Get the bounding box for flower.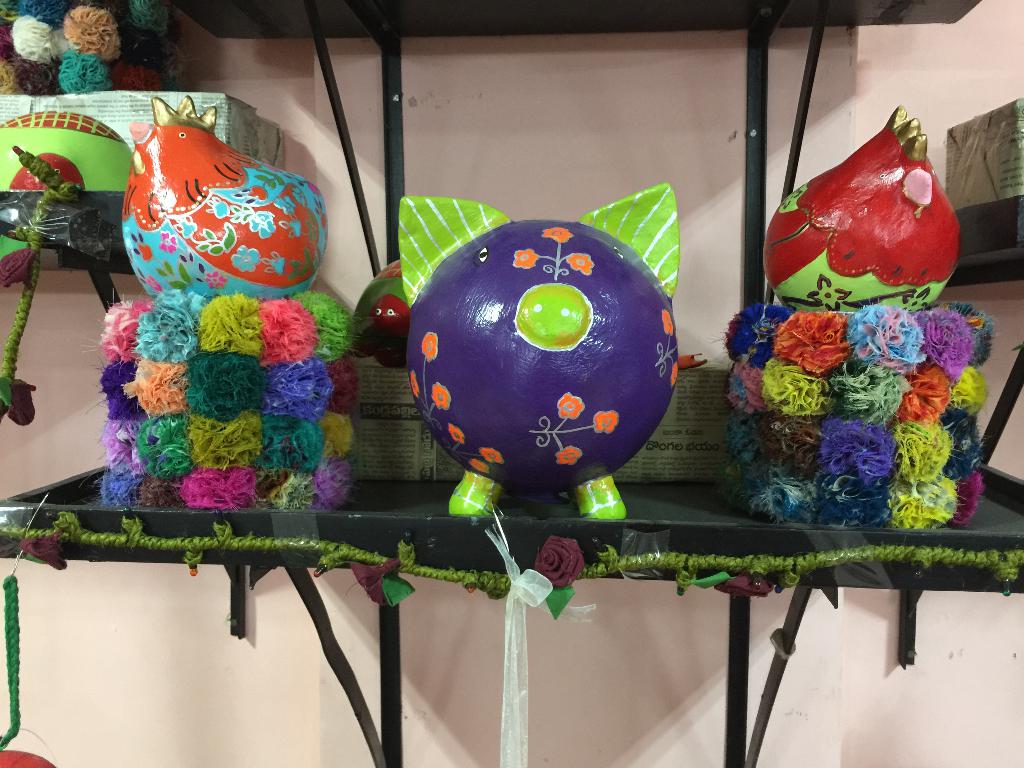
x1=407, y1=373, x2=423, y2=400.
